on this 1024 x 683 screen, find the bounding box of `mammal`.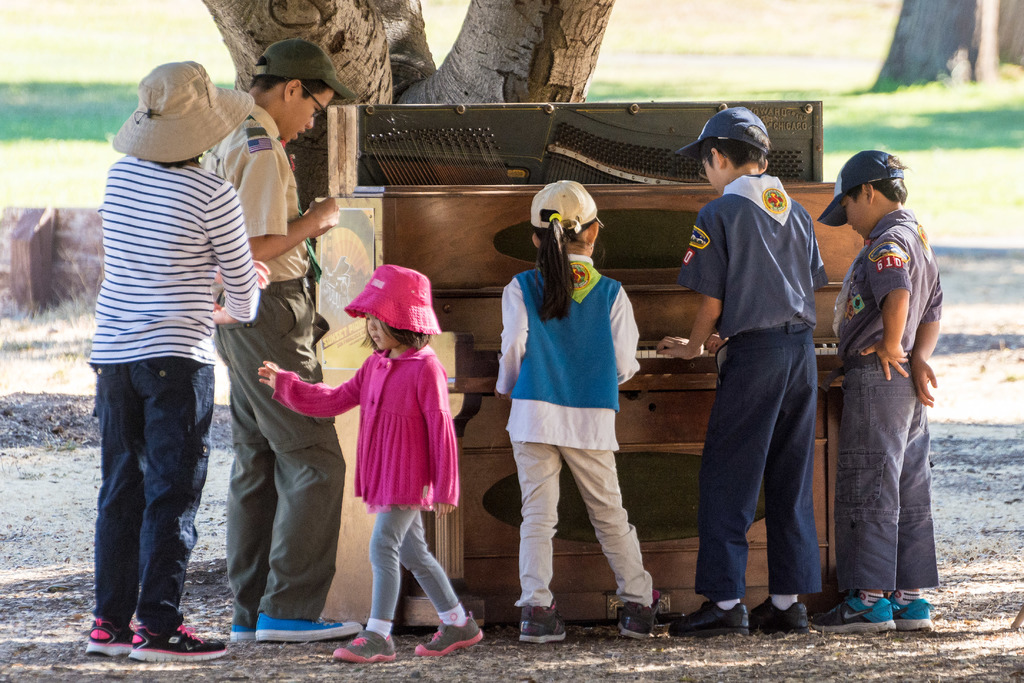
Bounding box: x1=206 y1=38 x2=362 y2=646.
